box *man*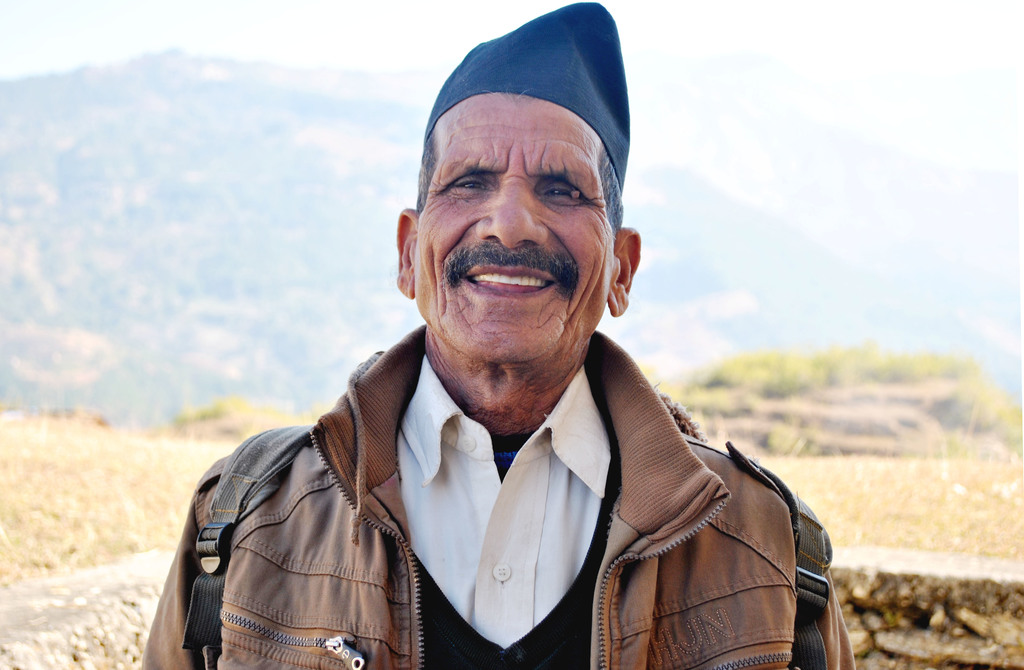
<region>177, 35, 875, 669</region>
